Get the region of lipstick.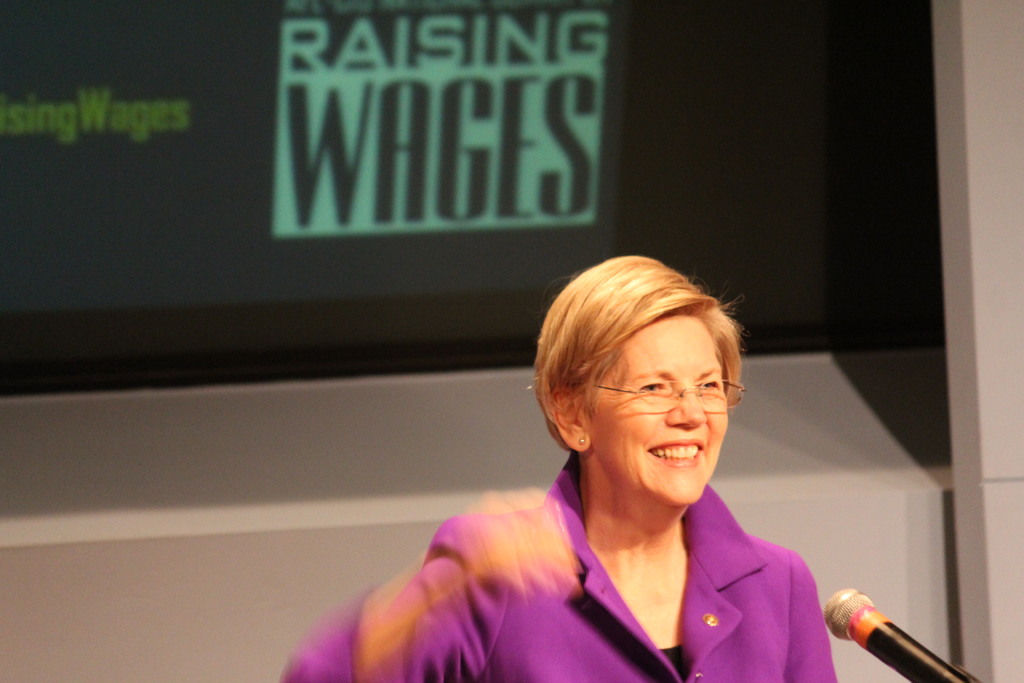
(x1=648, y1=439, x2=703, y2=463).
